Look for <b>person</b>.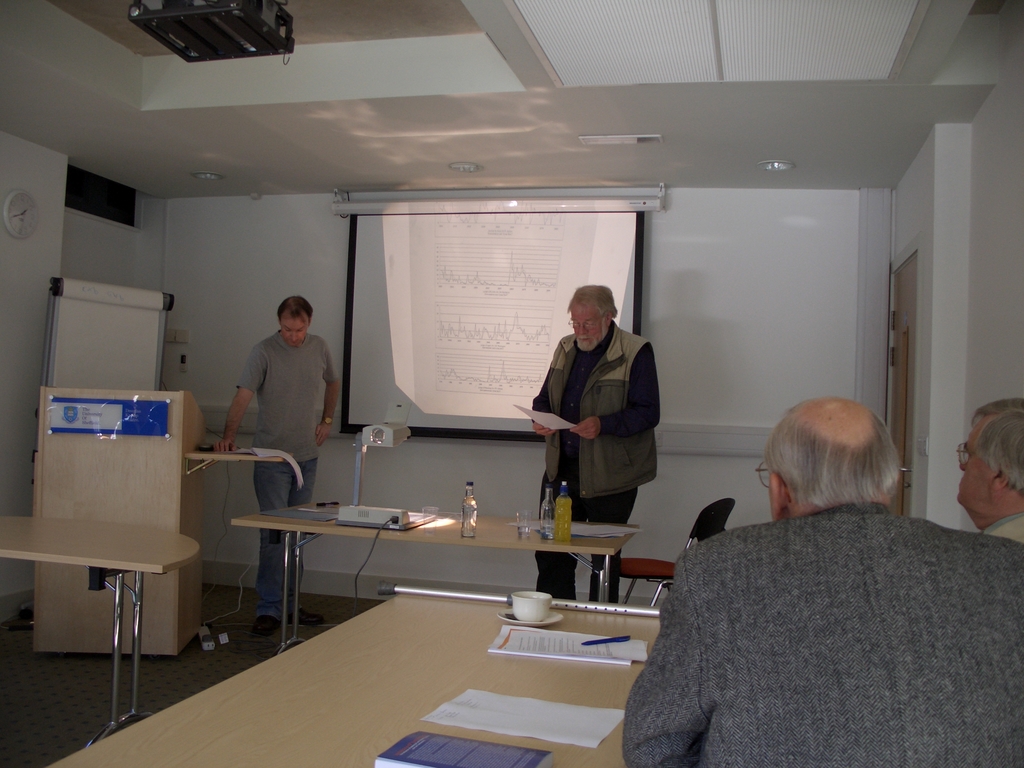
Found: region(525, 282, 664, 602).
